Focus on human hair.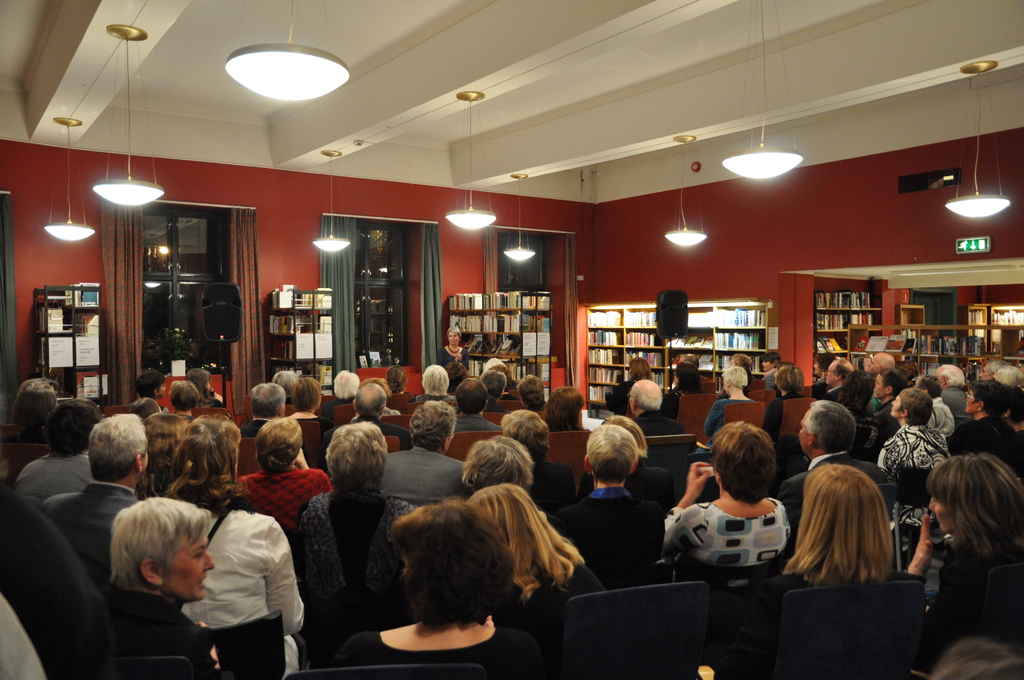
Focused at Rect(483, 373, 500, 400).
